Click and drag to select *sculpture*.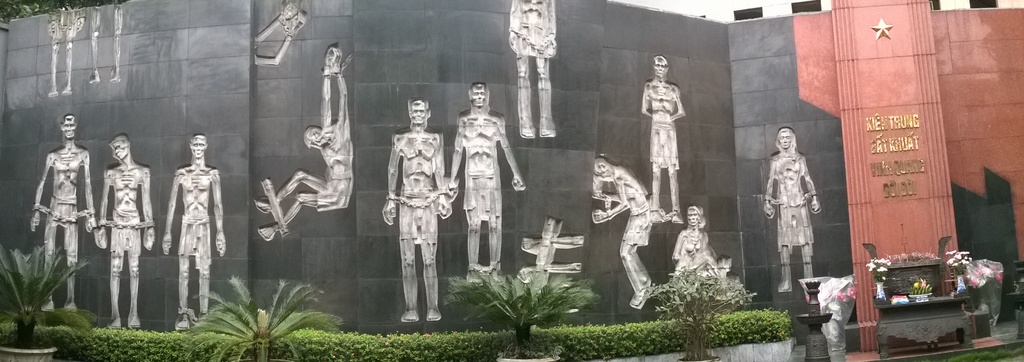
Selection: box(252, 41, 354, 240).
